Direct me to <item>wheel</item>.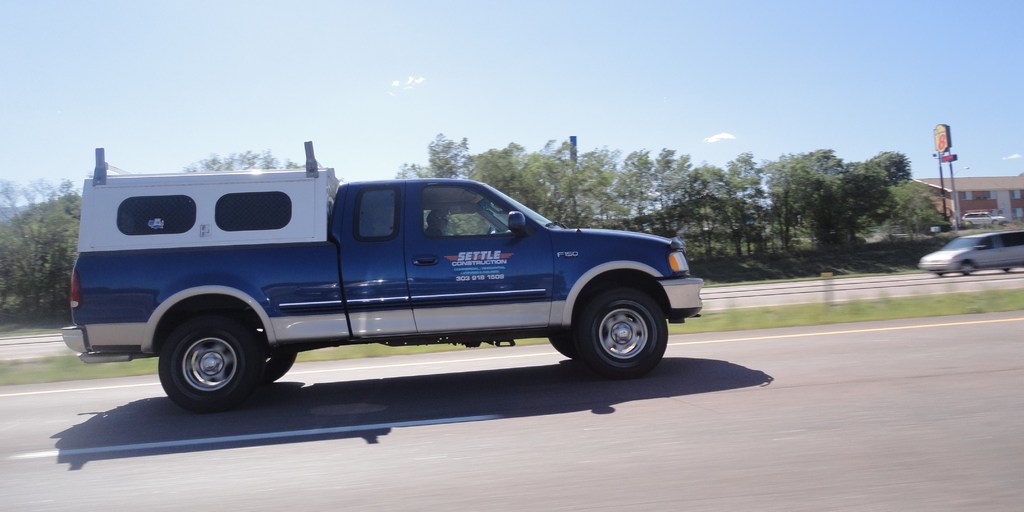
Direction: 990 218 1000 227.
